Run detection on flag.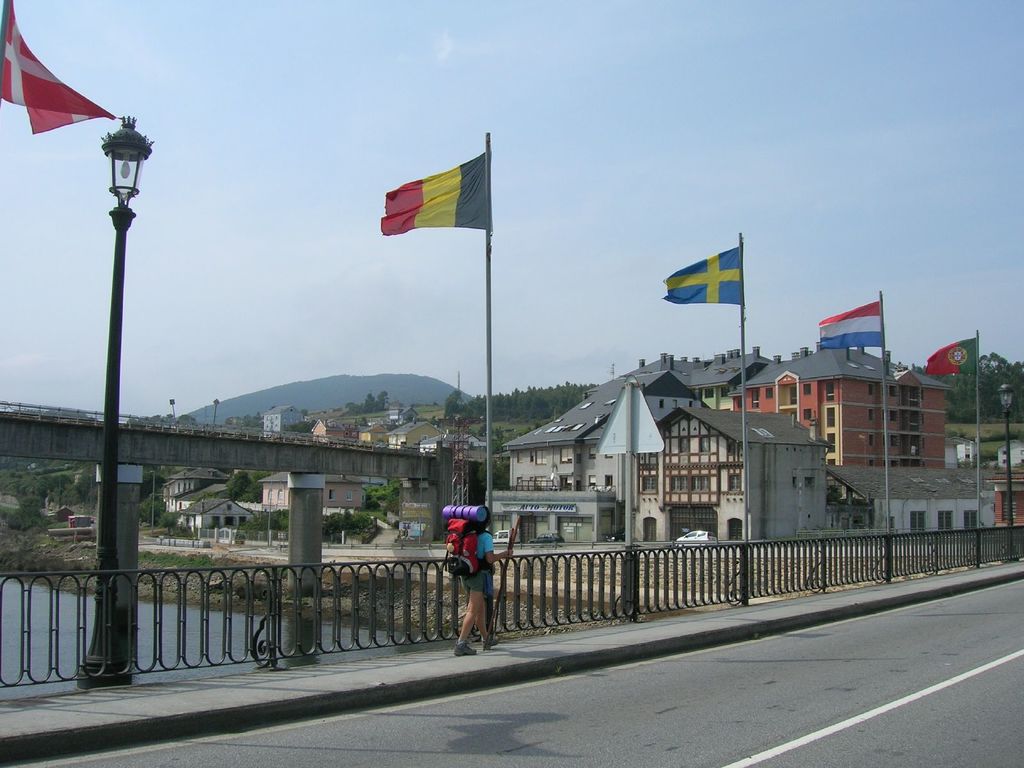
Result: x1=820 y1=305 x2=889 y2=351.
